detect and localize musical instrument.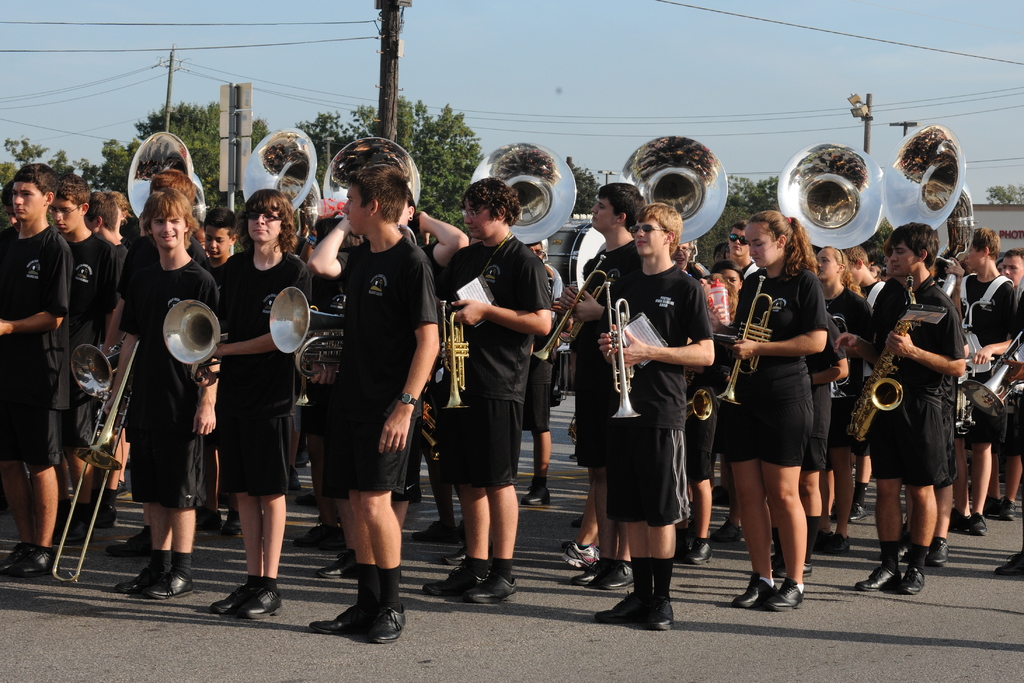
Localized at (left=716, top=276, right=785, bottom=409).
